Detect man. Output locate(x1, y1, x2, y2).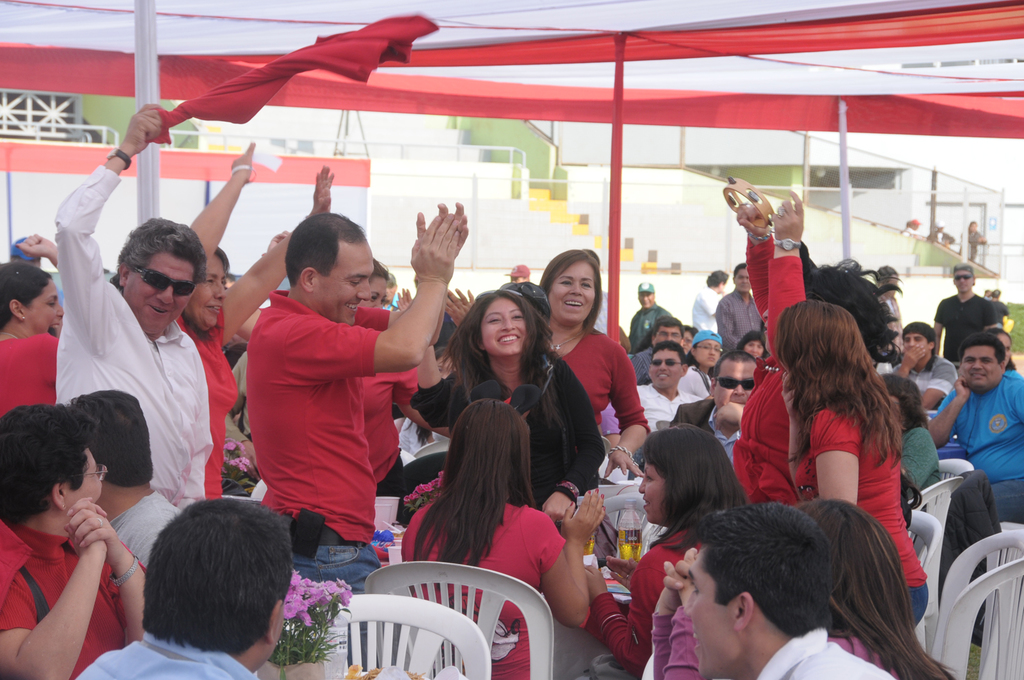
locate(887, 322, 954, 411).
